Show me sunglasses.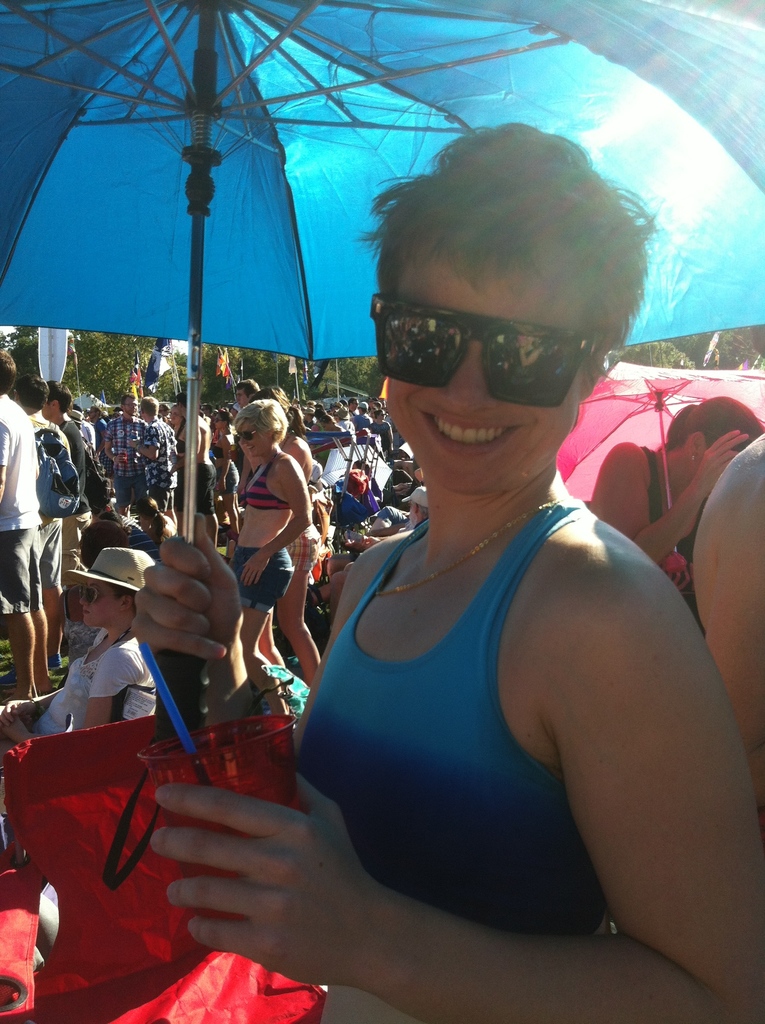
sunglasses is here: crop(370, 295, 603, 410).
